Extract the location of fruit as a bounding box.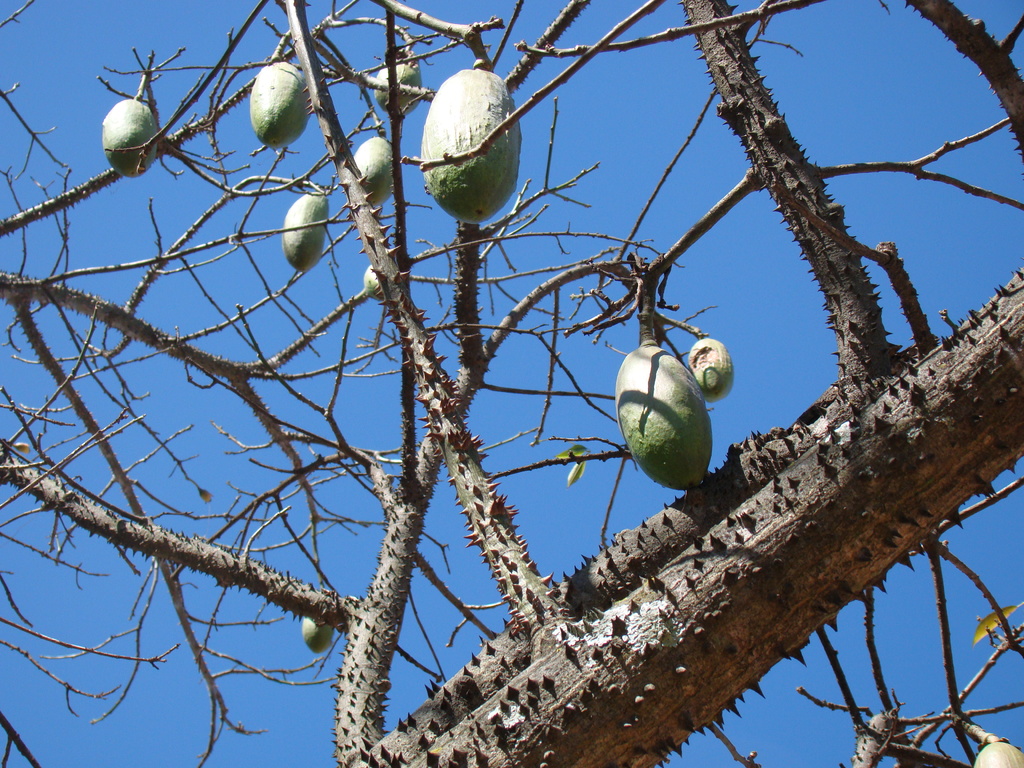
locate(969, 732, 1023, 767).
